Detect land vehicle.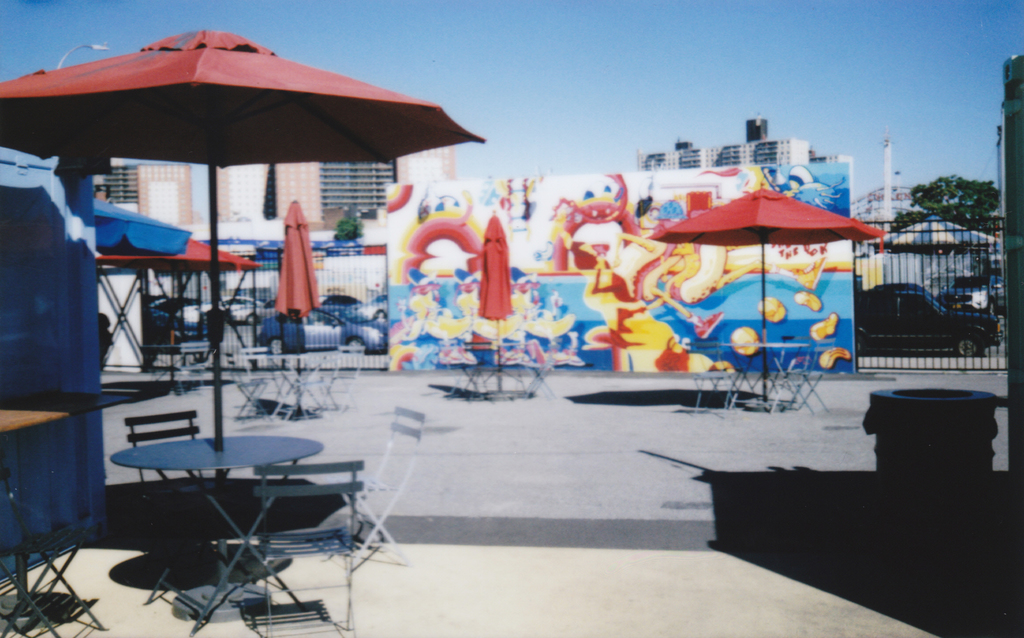
Detected at pyautogui.locateOnScreen(256, 304, 388, 354).
